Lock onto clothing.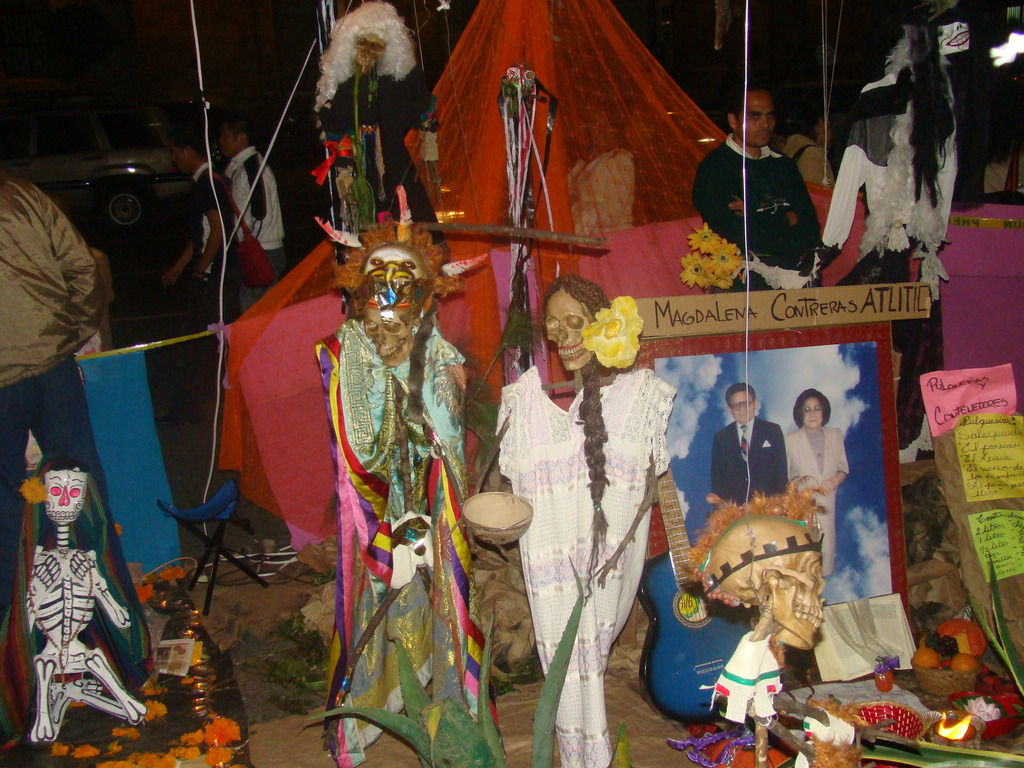
Locked: {"left": 709, "top": 416, "right": 787, "bottom": 516}.
